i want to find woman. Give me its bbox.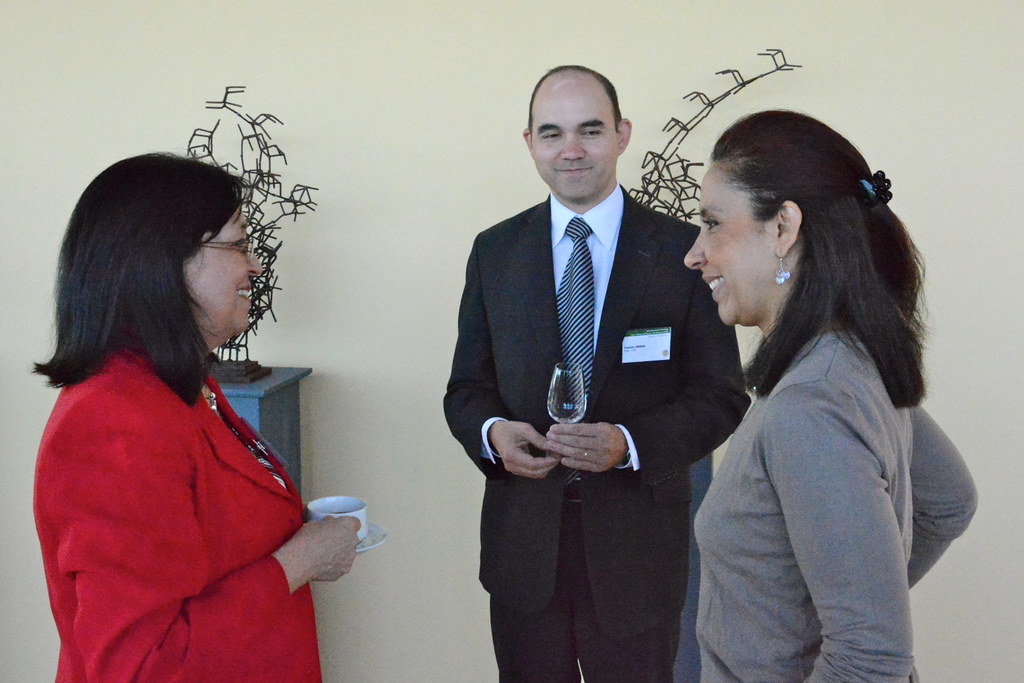
box(26, 147, 365, 682).
